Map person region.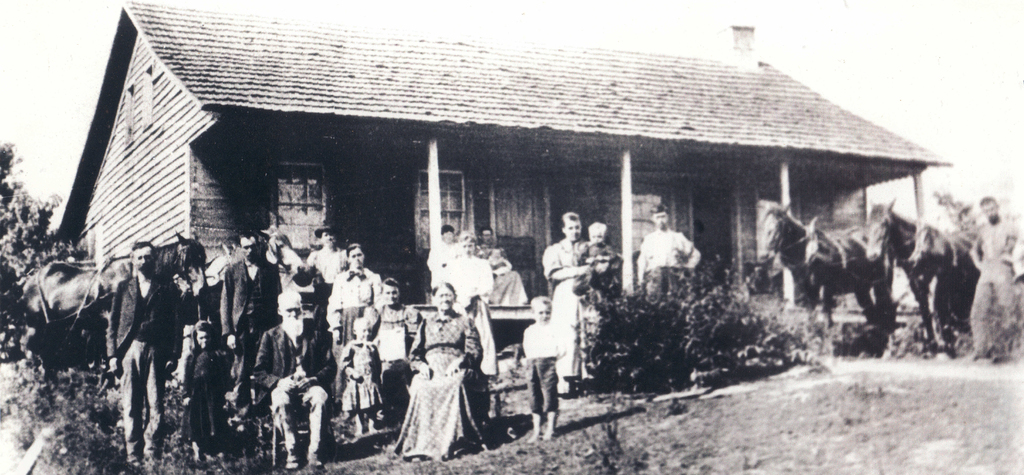
Mapped to box(476, 231, 529, 305).
